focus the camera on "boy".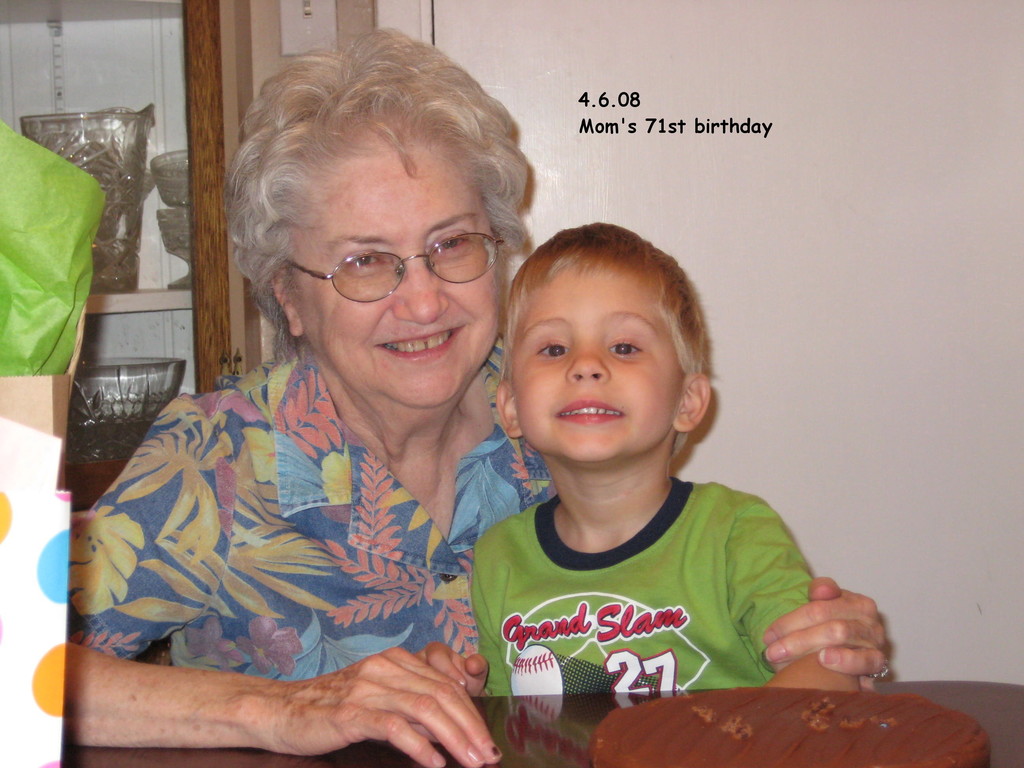
Focus region: 411,222,869,701.
